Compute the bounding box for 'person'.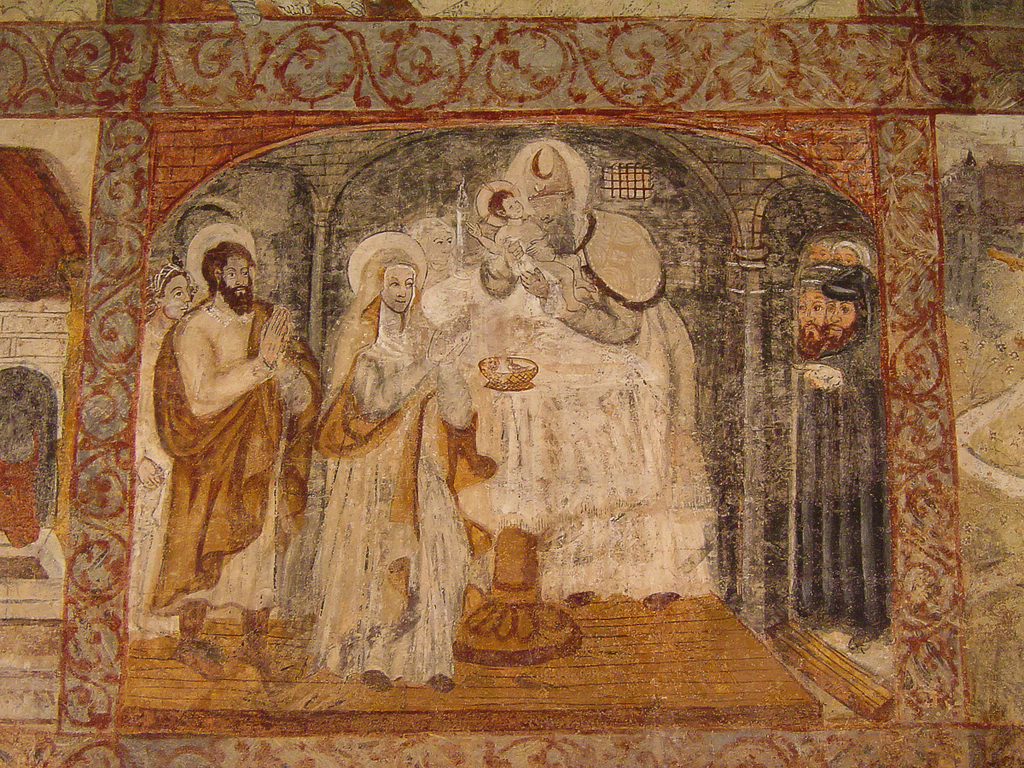
bbox(279, 247, 496, 695).
